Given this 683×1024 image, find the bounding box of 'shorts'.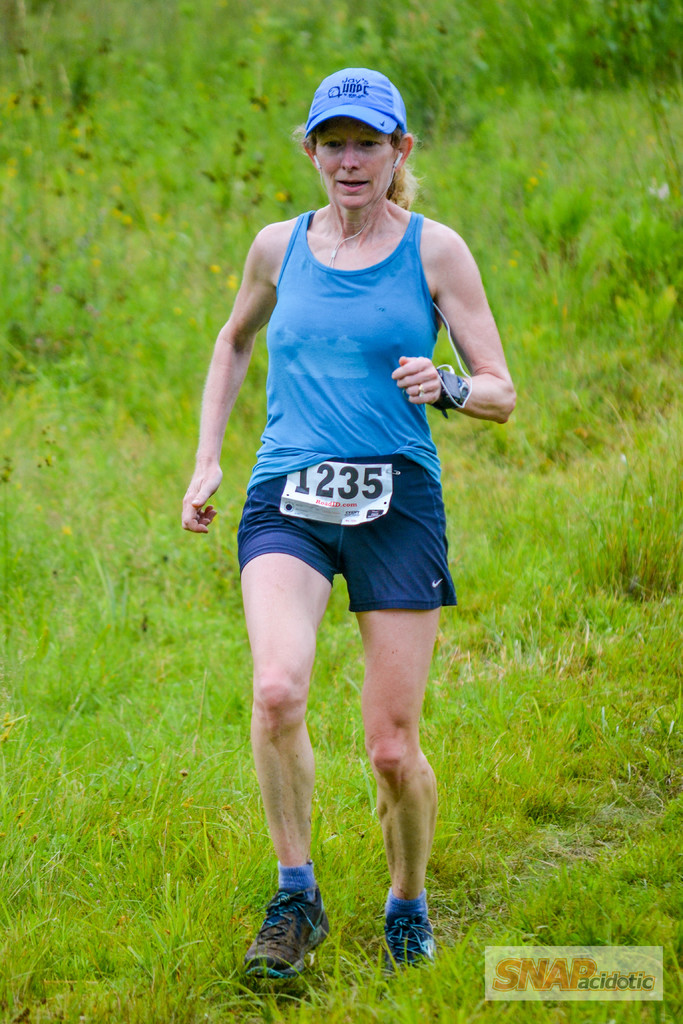
(left=245, top=460, right=457, bottom=580).
